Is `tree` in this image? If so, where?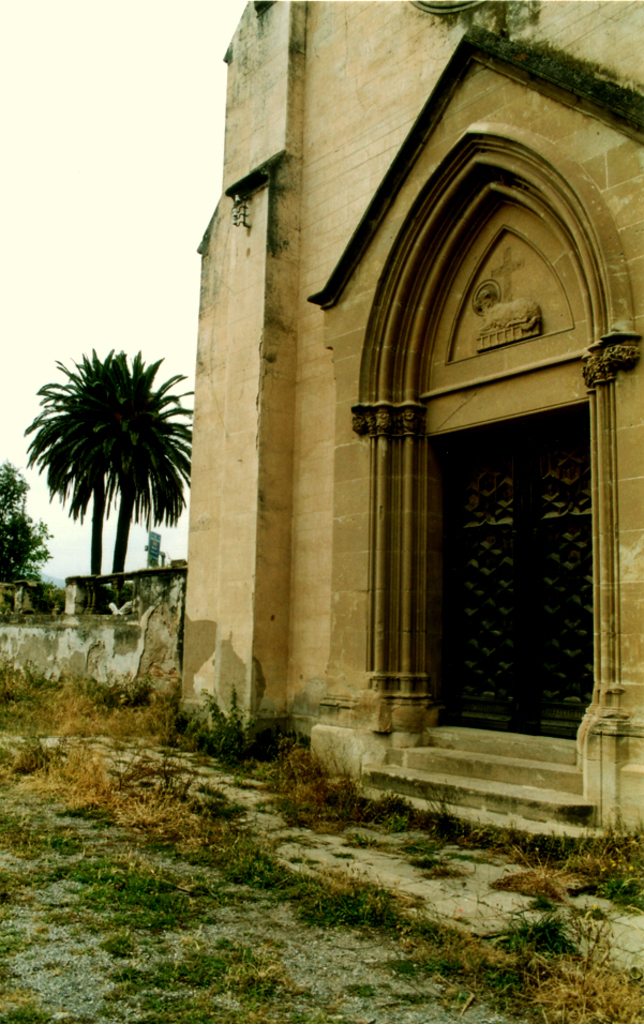
Yes, at region(17, 335, 208, 613).
